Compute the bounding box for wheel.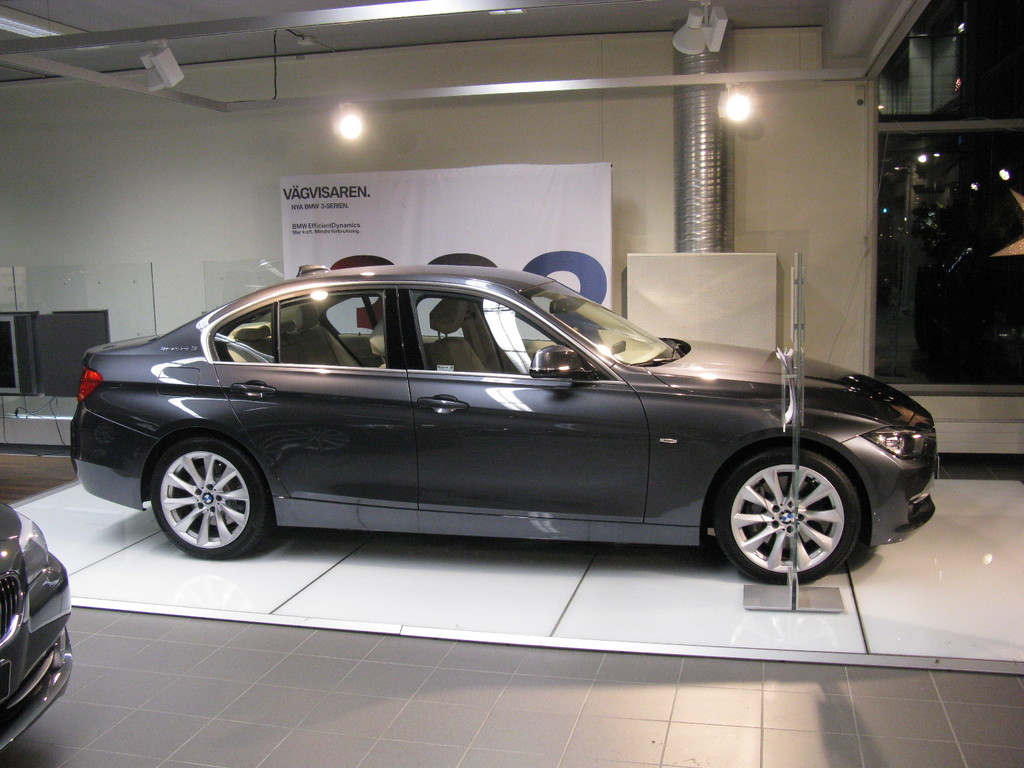
bbox(151, 440, 268, 560).
